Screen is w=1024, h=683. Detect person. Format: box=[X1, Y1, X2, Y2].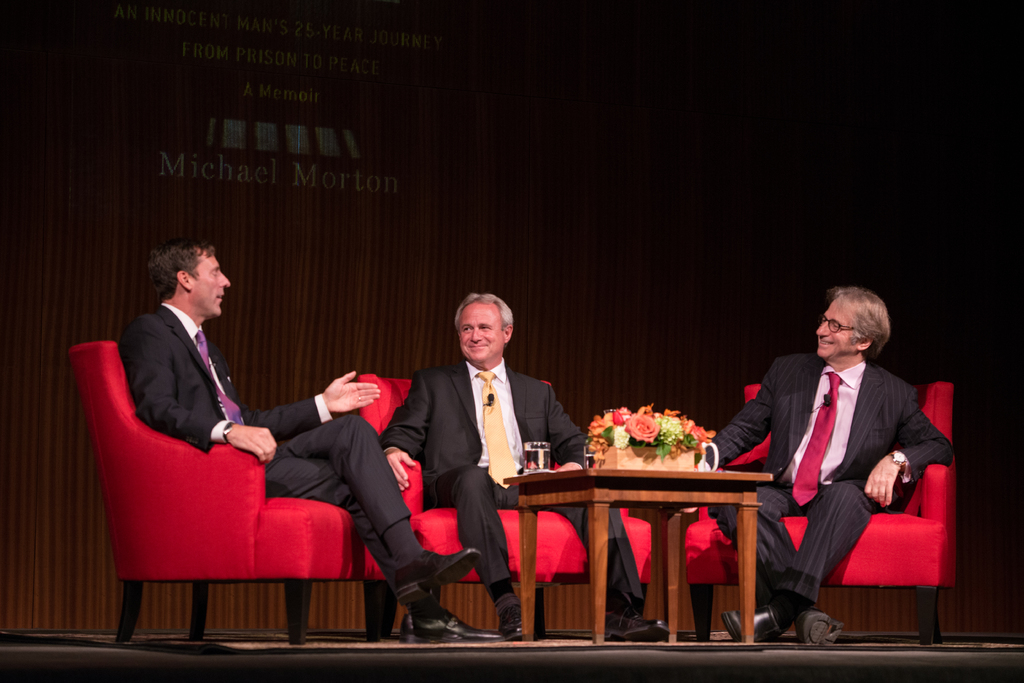
box=[739, 269, 938, 637].
